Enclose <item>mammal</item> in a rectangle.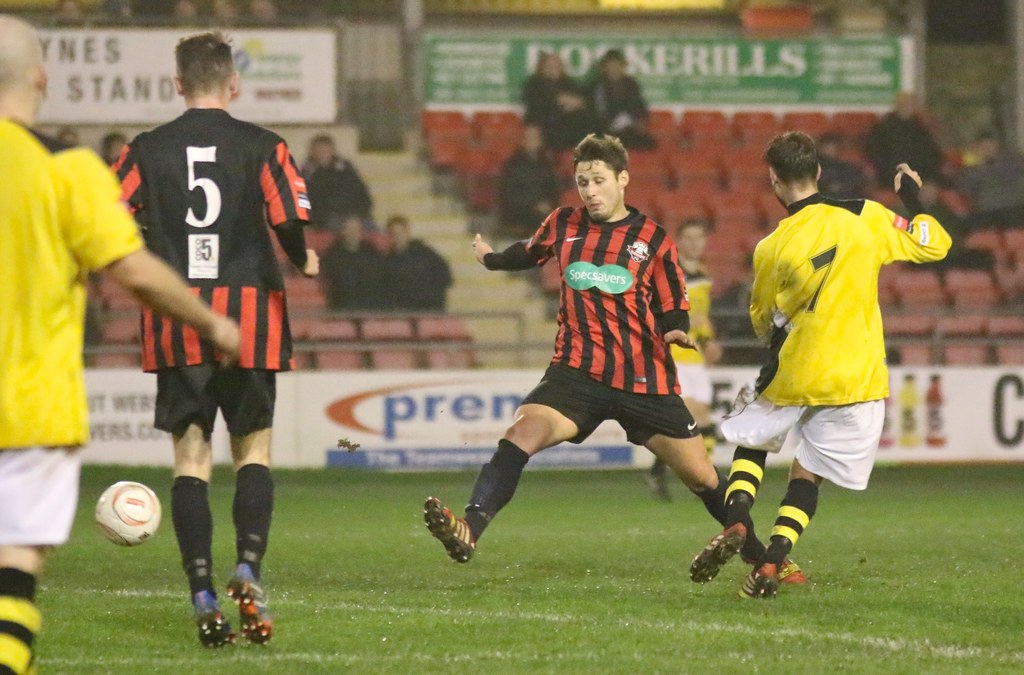
493/122/568/222.
